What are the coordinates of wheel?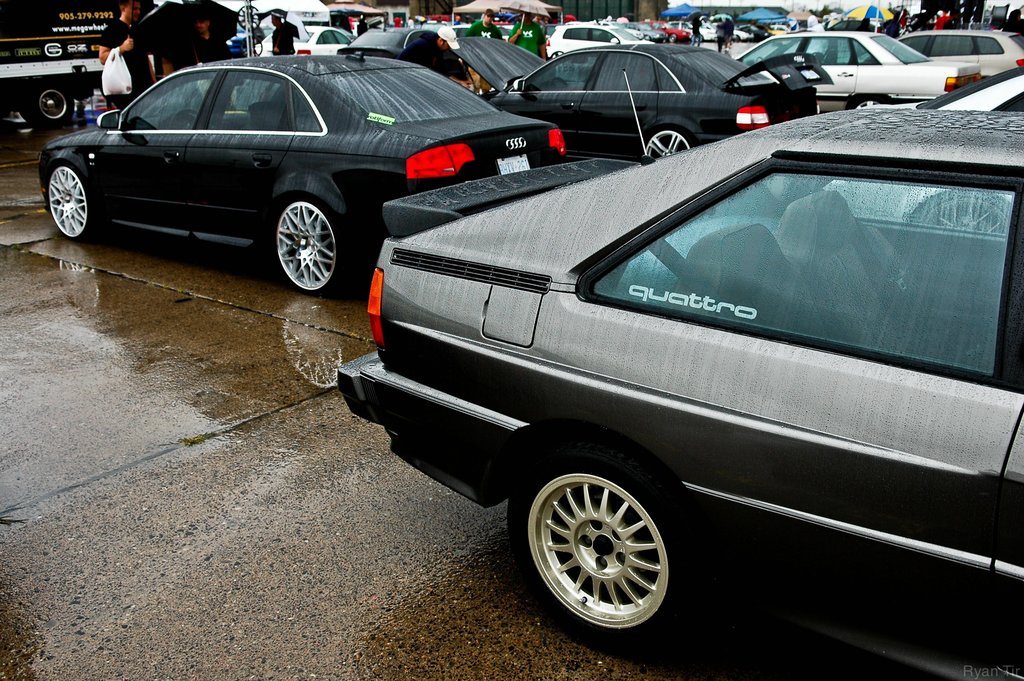
rect(271, 193, 342, 295).
